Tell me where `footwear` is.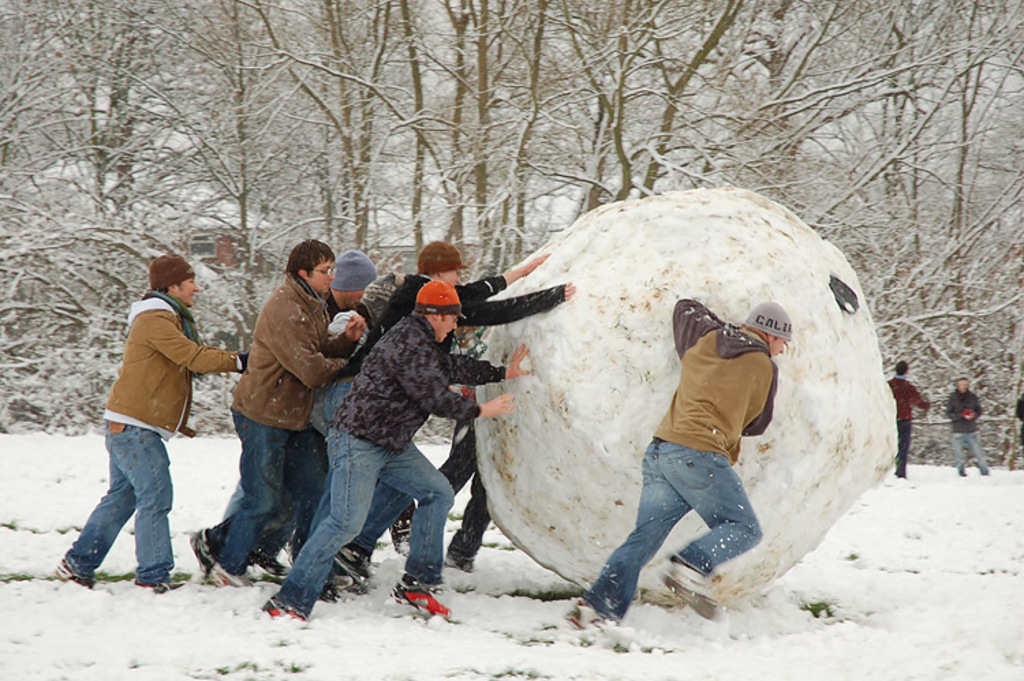
`footwear` is at x1=191, y1=524, x2=250, y2=588.
